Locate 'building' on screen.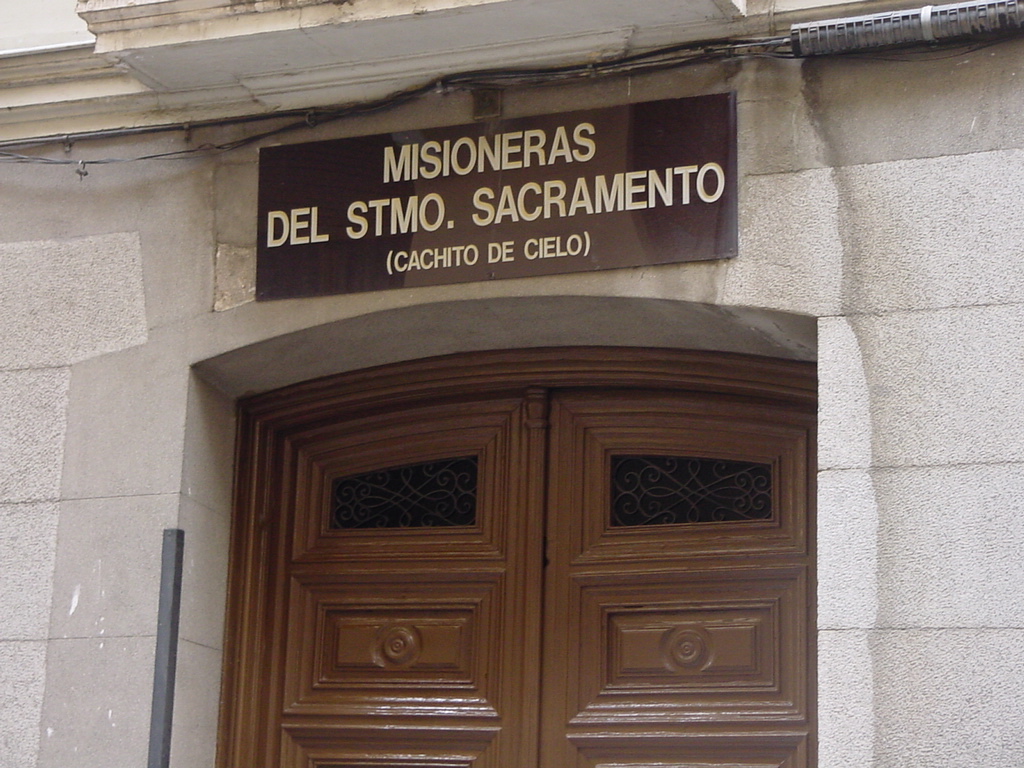
On screen at (x1=0, y1=3, x2=1023, y2=767).
